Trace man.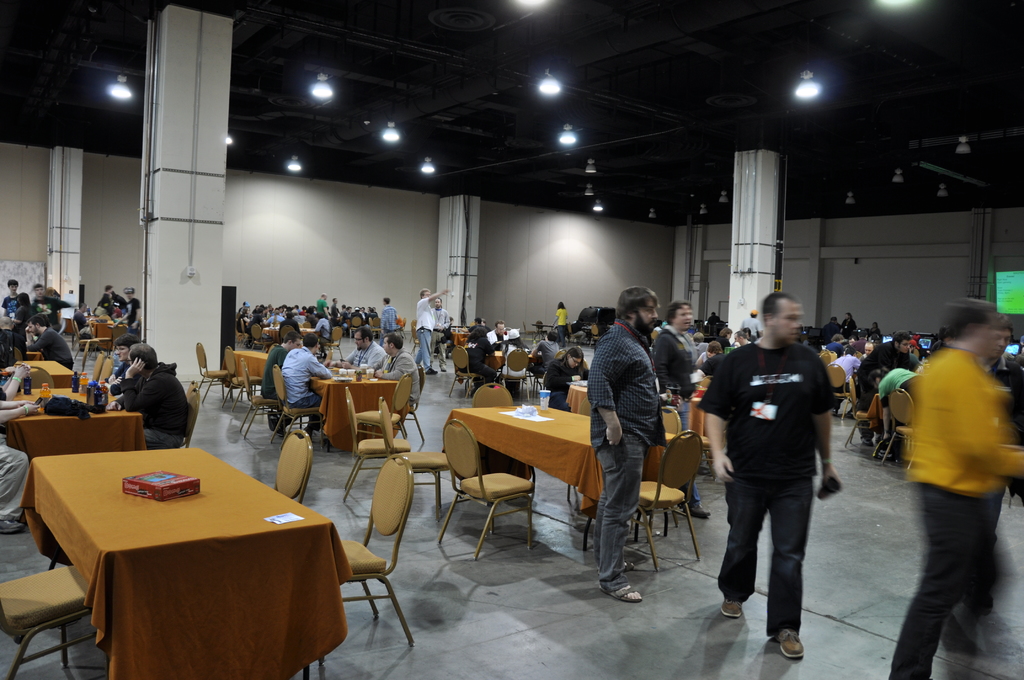
Traced to detection(707, 288, 860, 656).
